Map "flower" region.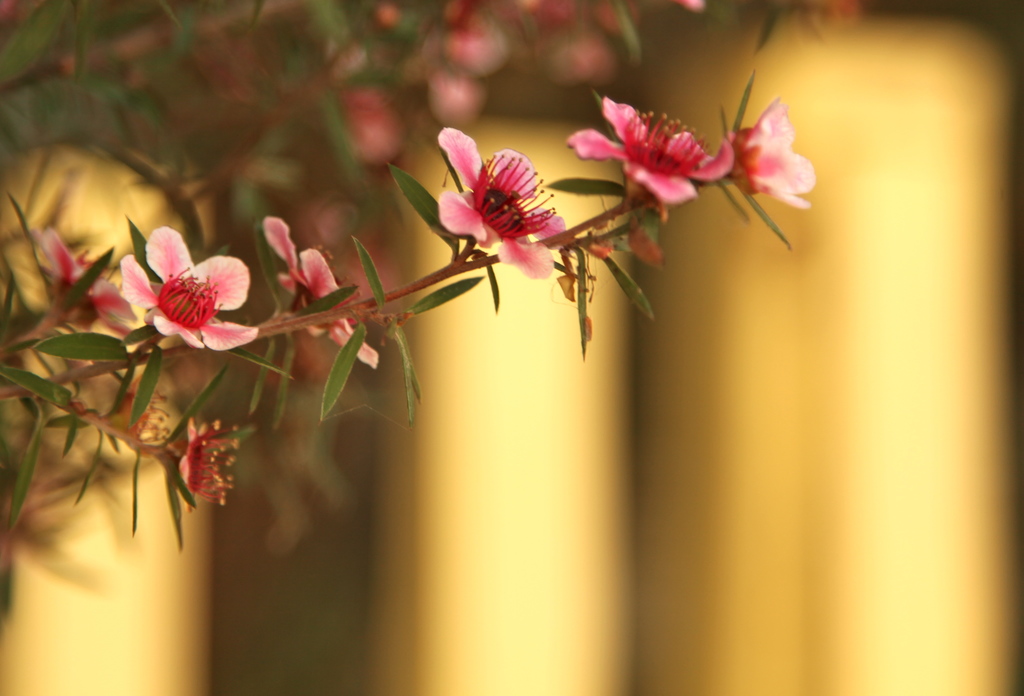
Mapped to [left=572, top=106, right=744, bottom=210].
